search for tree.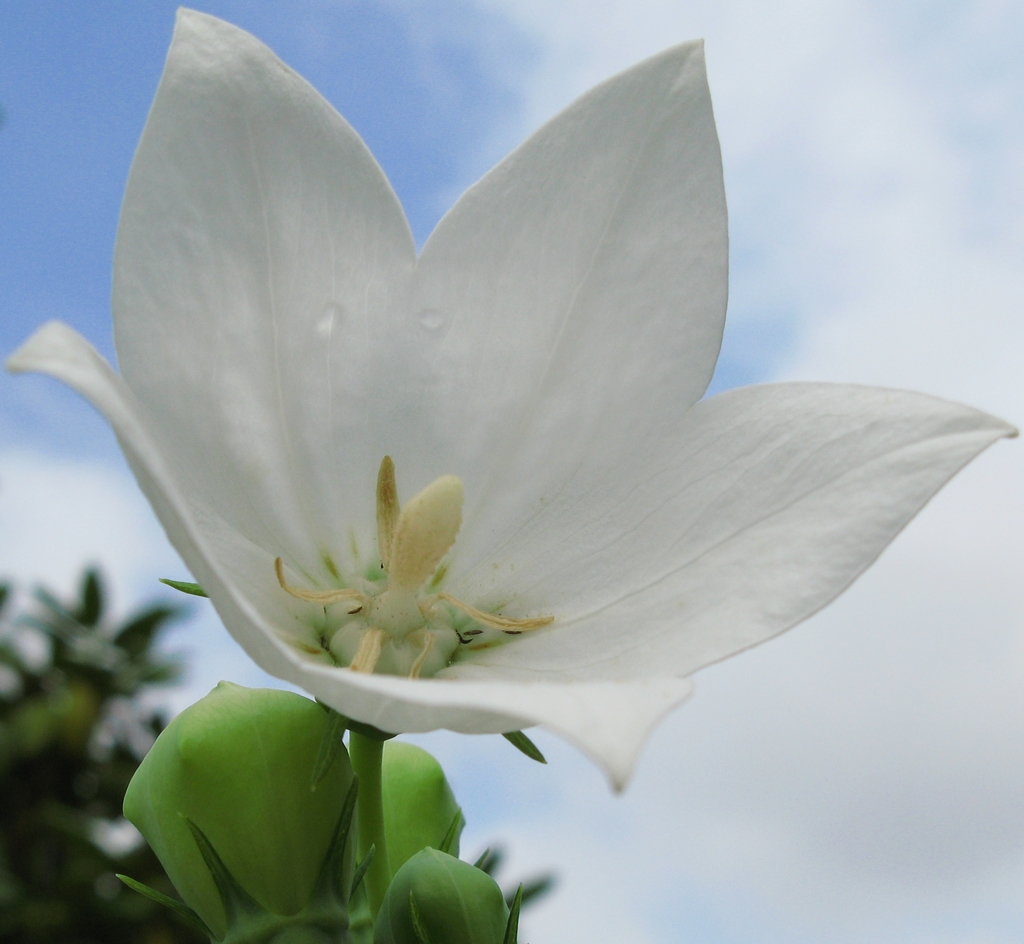
Found at (left=0, top=567, right=559, bottom=943).
